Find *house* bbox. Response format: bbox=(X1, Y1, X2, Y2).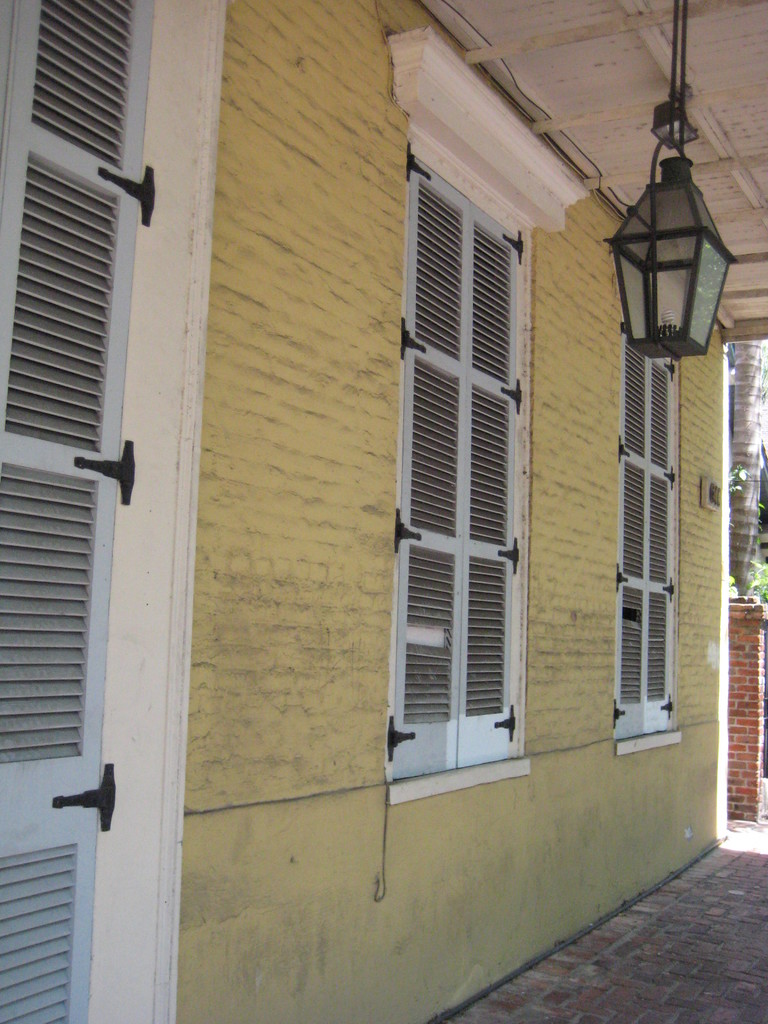
bbox=(0, 0, 767, 1023).
